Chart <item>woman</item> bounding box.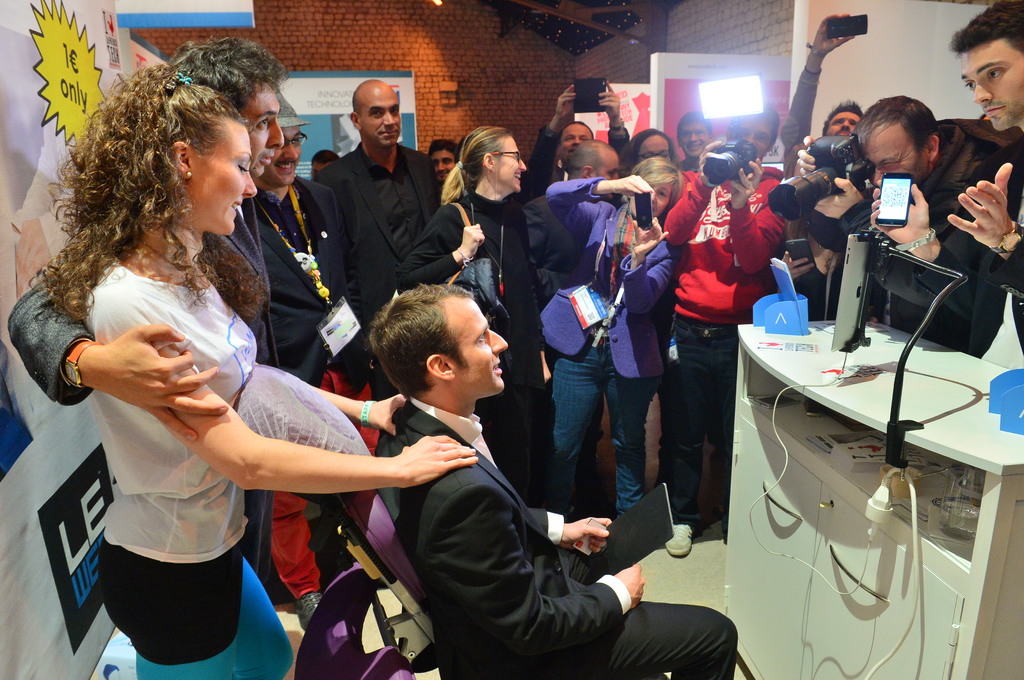
Charted: rect(541, 155, 687, 518).
